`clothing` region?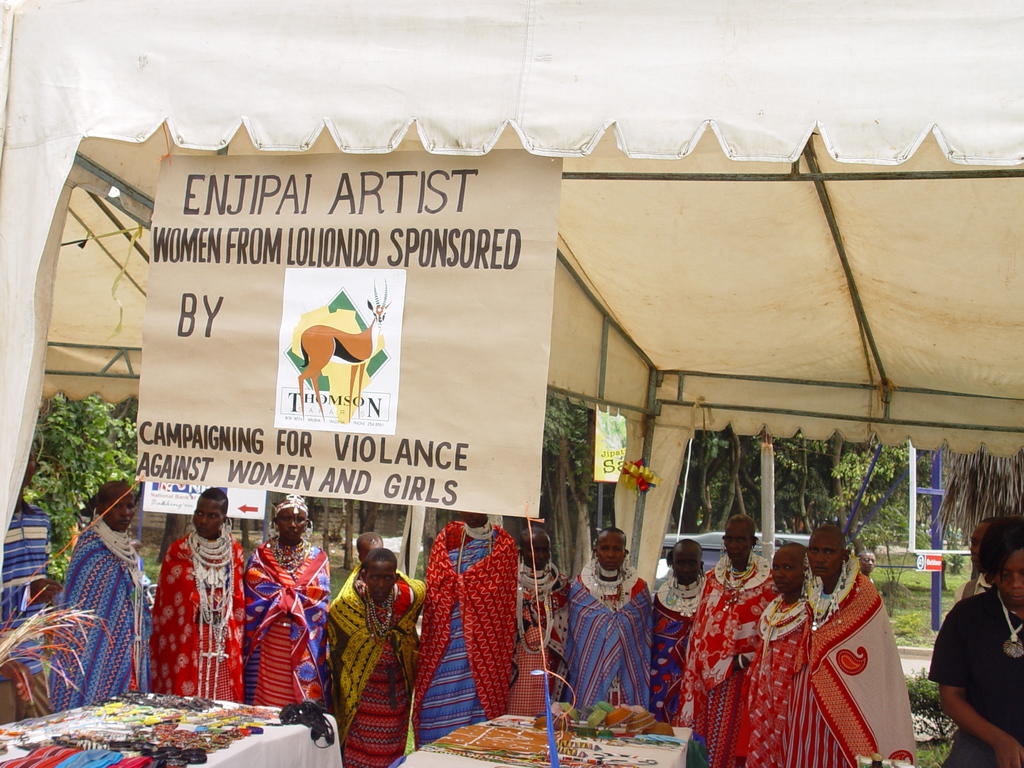
713, 546, 914, 767
